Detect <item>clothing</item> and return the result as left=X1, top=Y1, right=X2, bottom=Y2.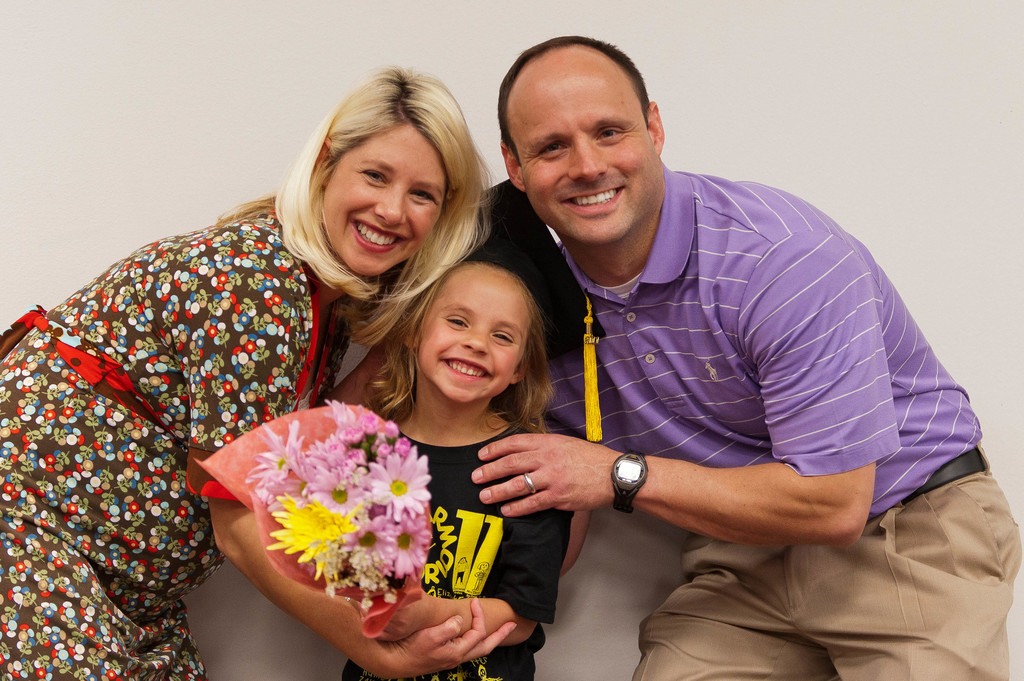
left=548, top=169, right=1023, bottom=680.
